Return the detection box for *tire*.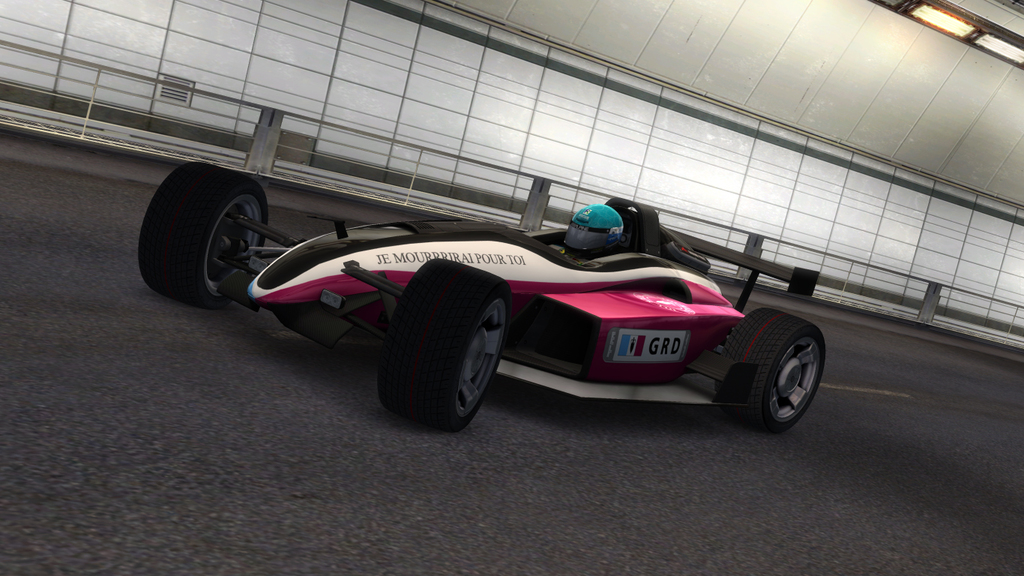
box(712, 302, 825, 438).
